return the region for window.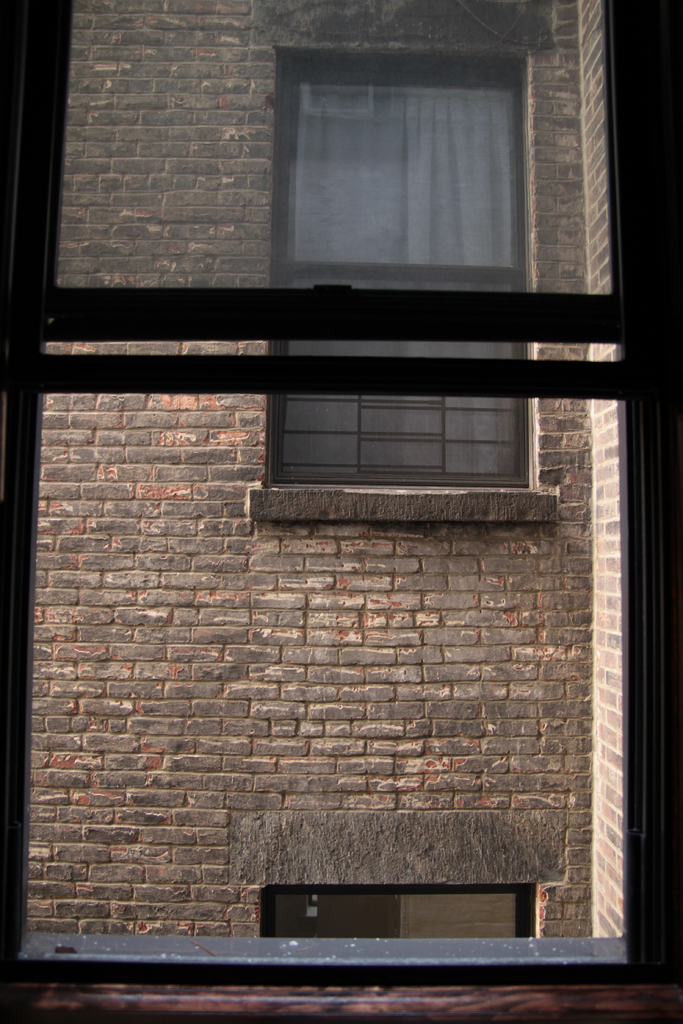
265/53/528/483.
